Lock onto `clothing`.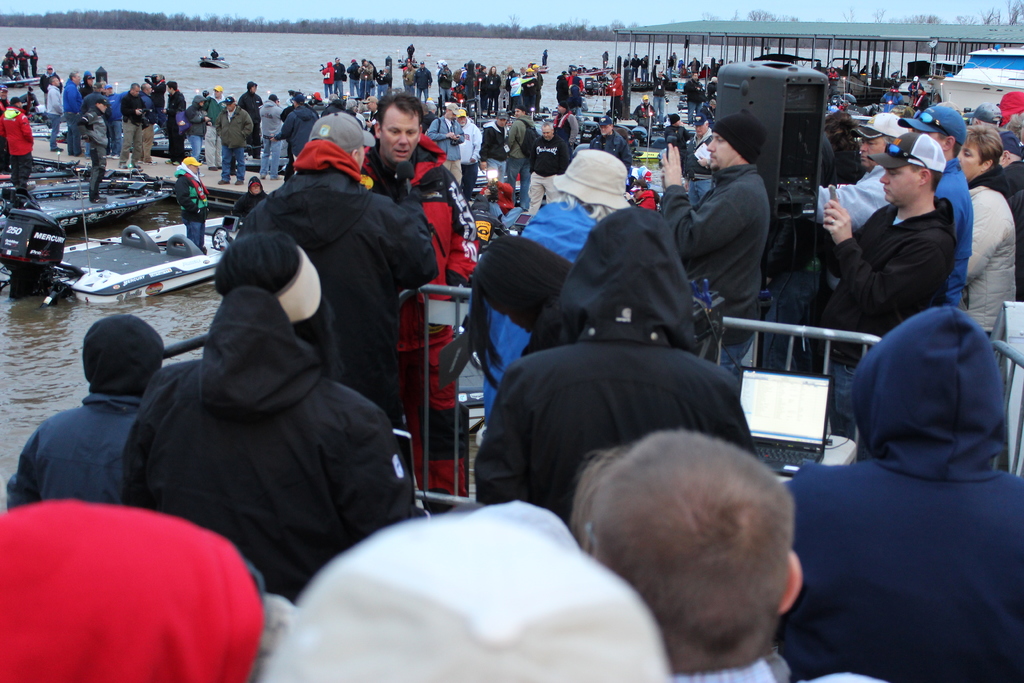
Locked: {"x1": 481, "y1": 119, "x2": 504, "y2": 183}.
